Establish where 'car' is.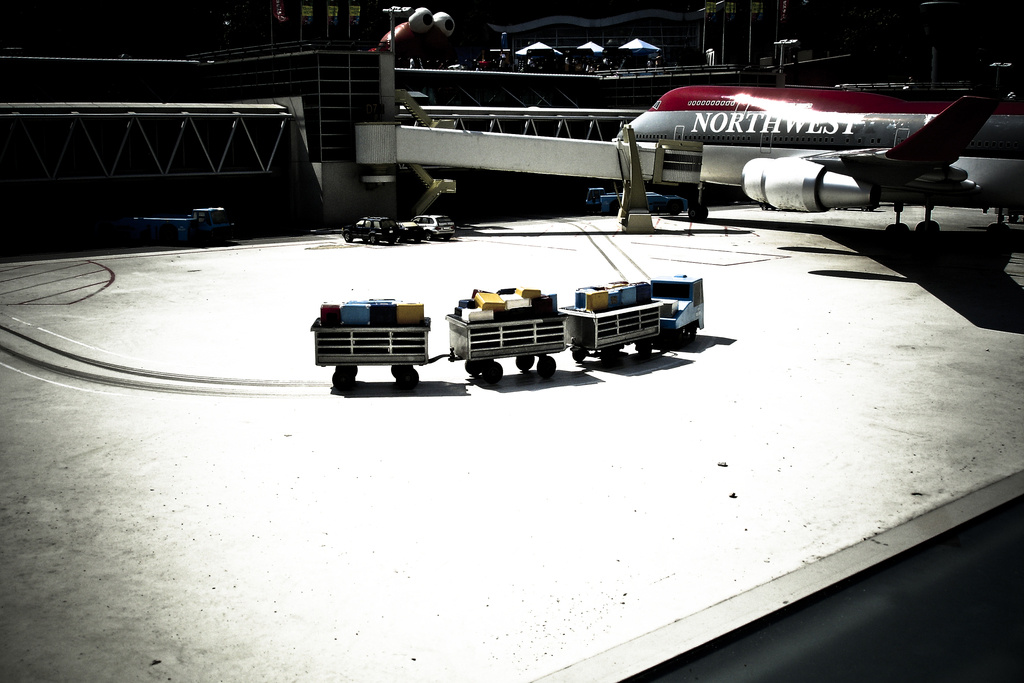
Established at <bbox>410, 214, 454, 240</bbox>.
